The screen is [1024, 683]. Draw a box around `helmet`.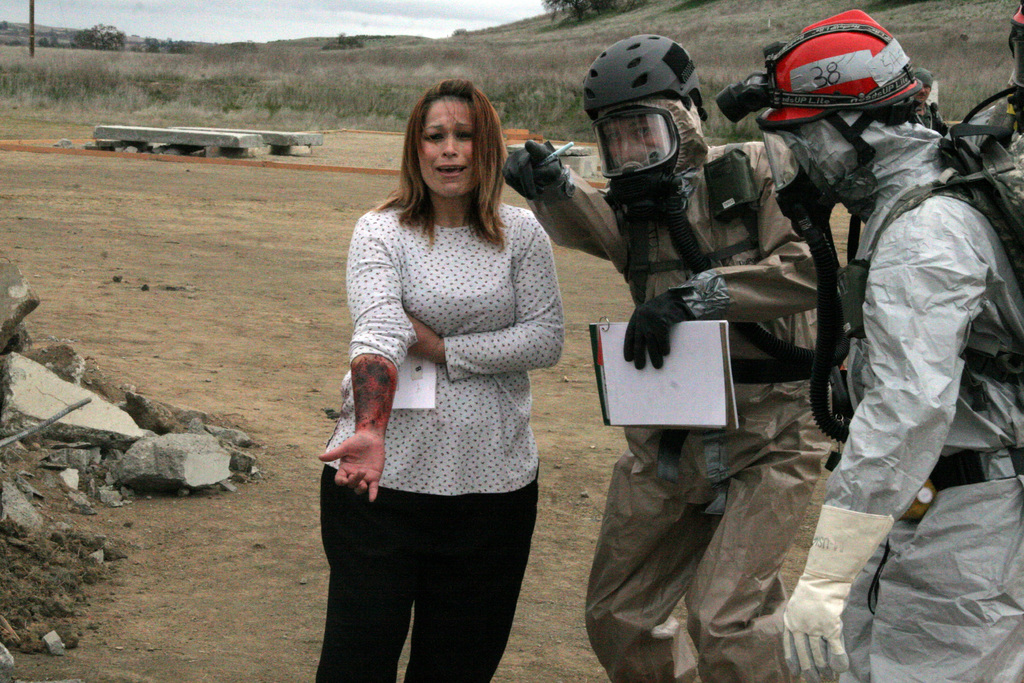
<box>580,31,710,219</box>.
